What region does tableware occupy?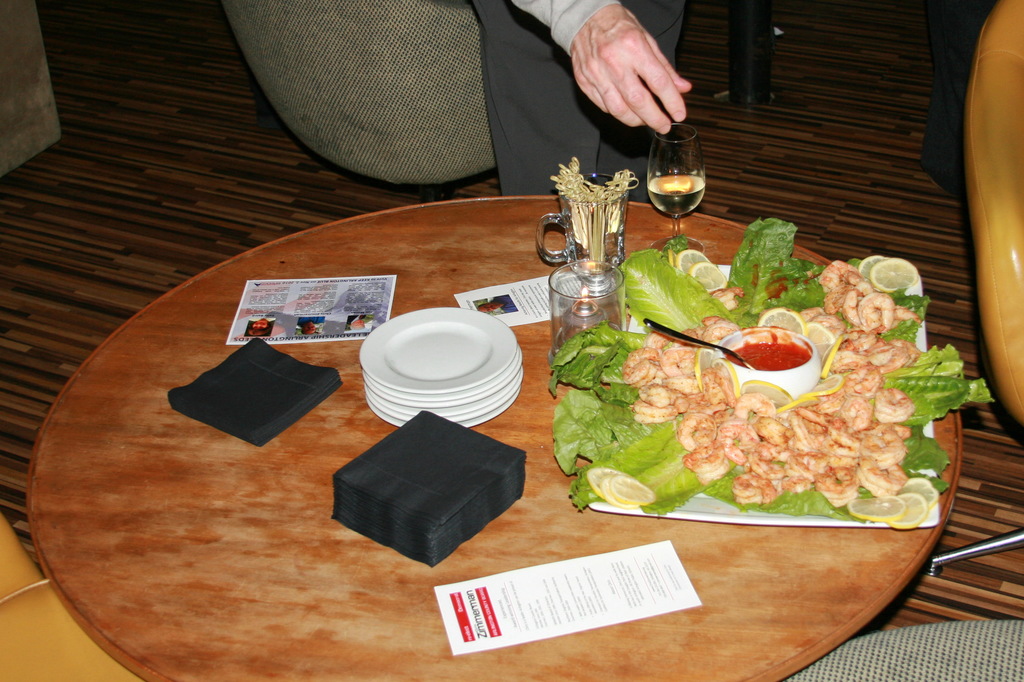
box(535, 172, 628, 267).
